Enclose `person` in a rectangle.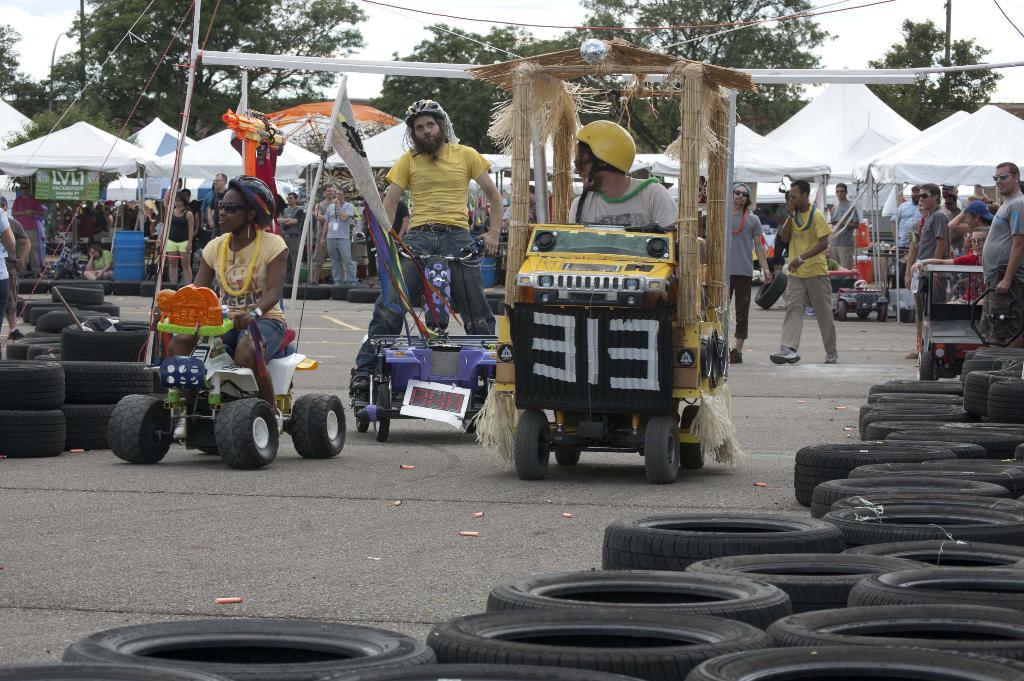
Rect(12, 181, 47, 270).
